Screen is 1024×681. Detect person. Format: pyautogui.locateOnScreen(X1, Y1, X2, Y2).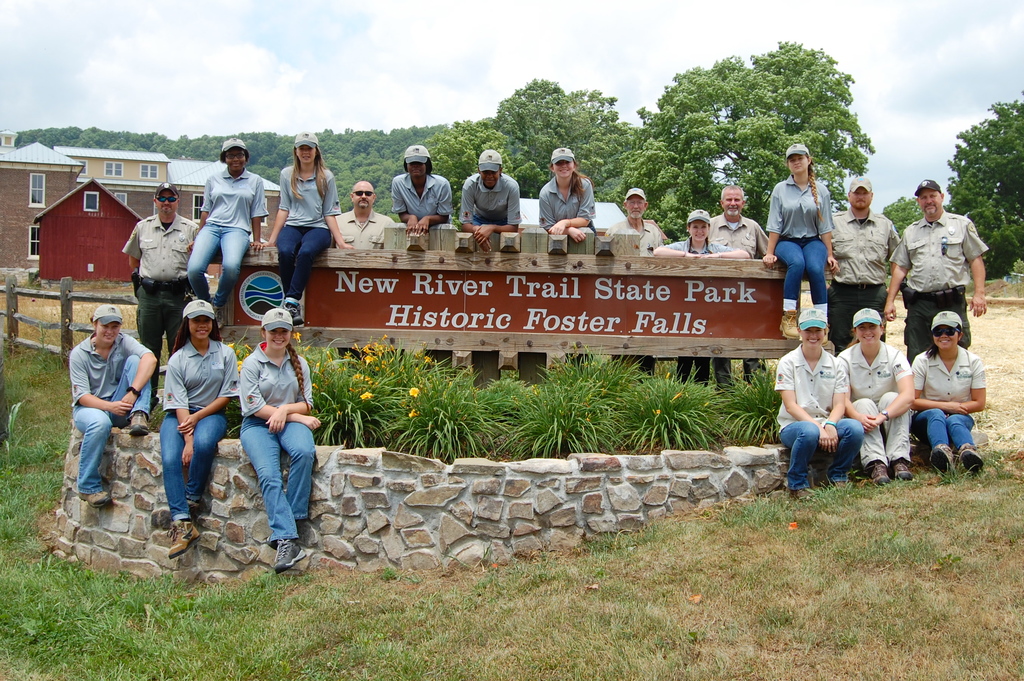
pyautogui.locateOnScreen(913, 308, 990, 480).
